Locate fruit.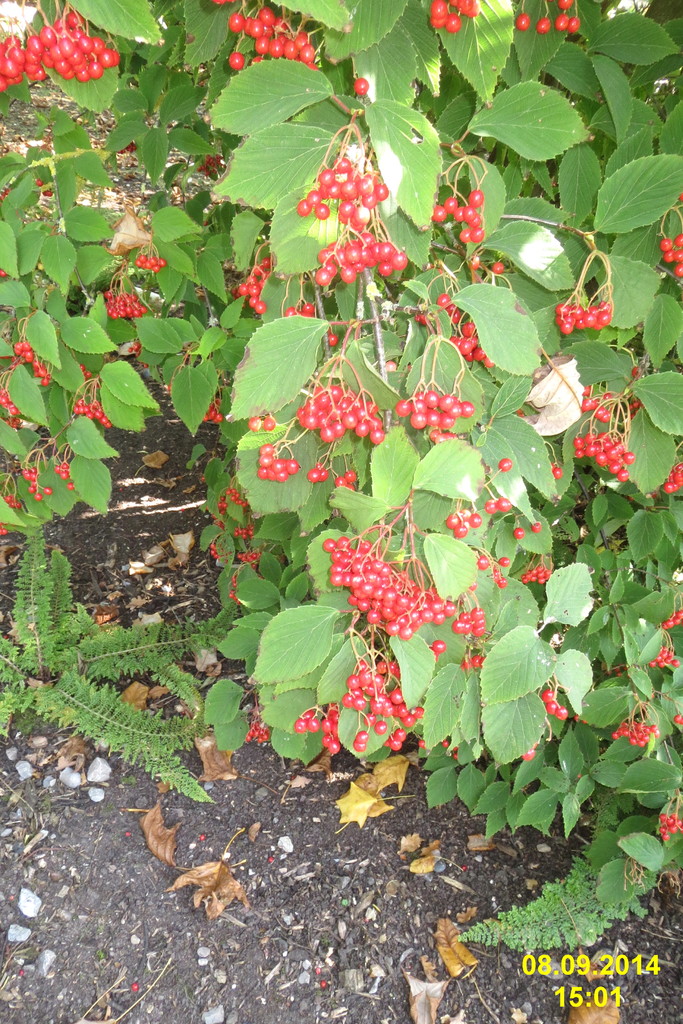
Bounding box: l=530, t=520, r=541, b=536.
